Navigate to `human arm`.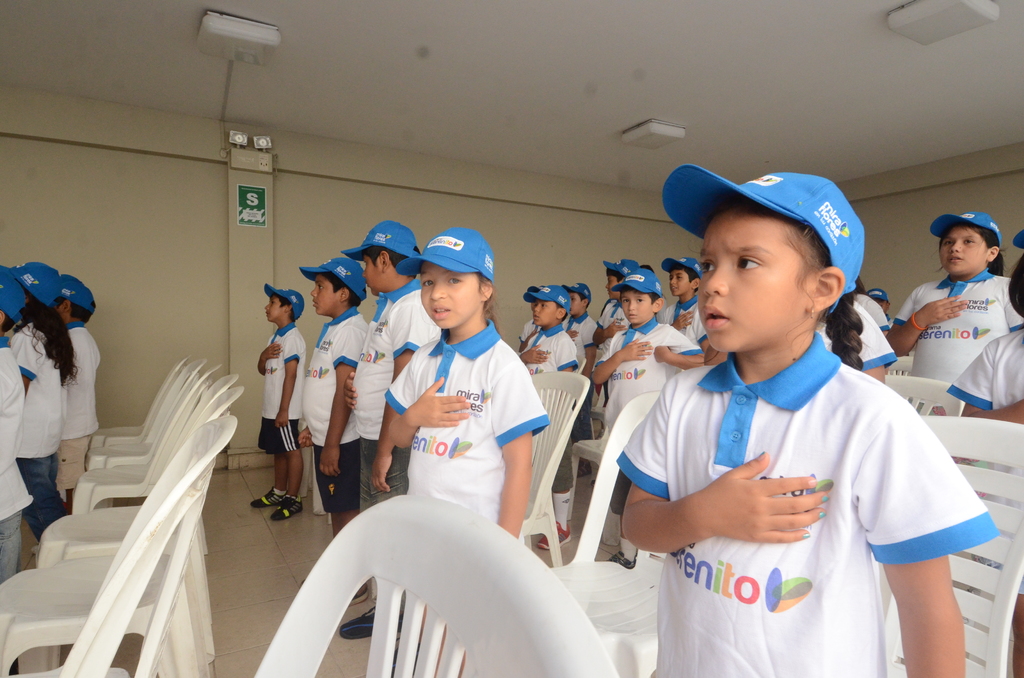
Navigation target: box=[385, 335, 470, 451].
